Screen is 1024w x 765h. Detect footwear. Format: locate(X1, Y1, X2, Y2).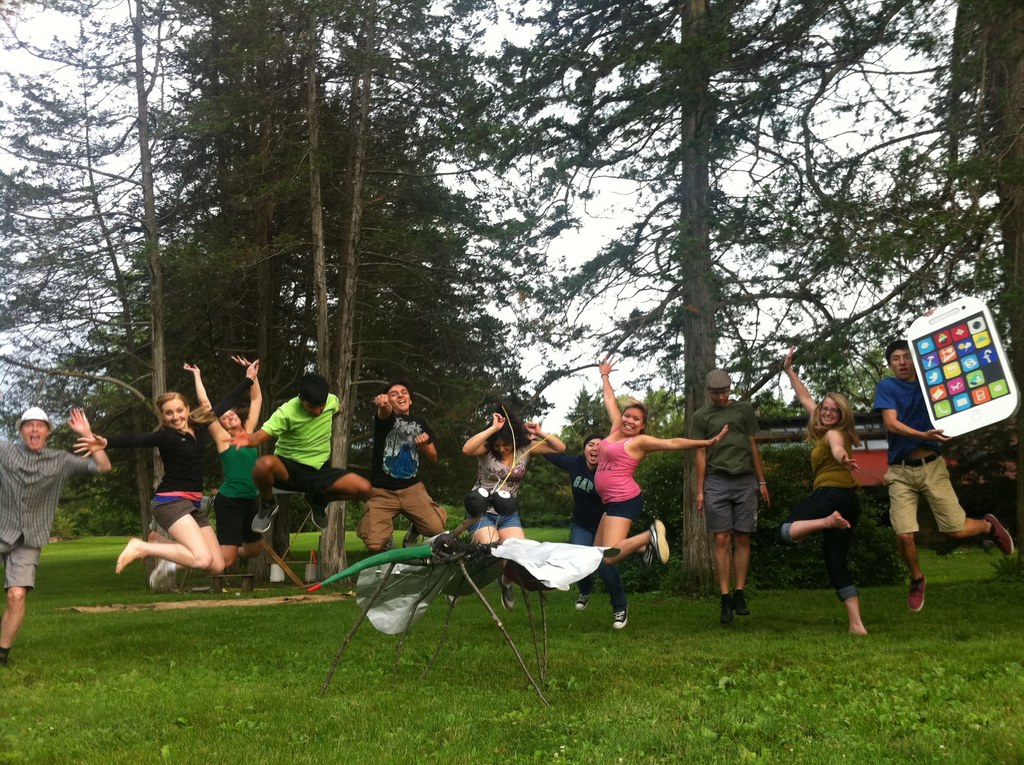
locate(738, 583, 750, 614).
